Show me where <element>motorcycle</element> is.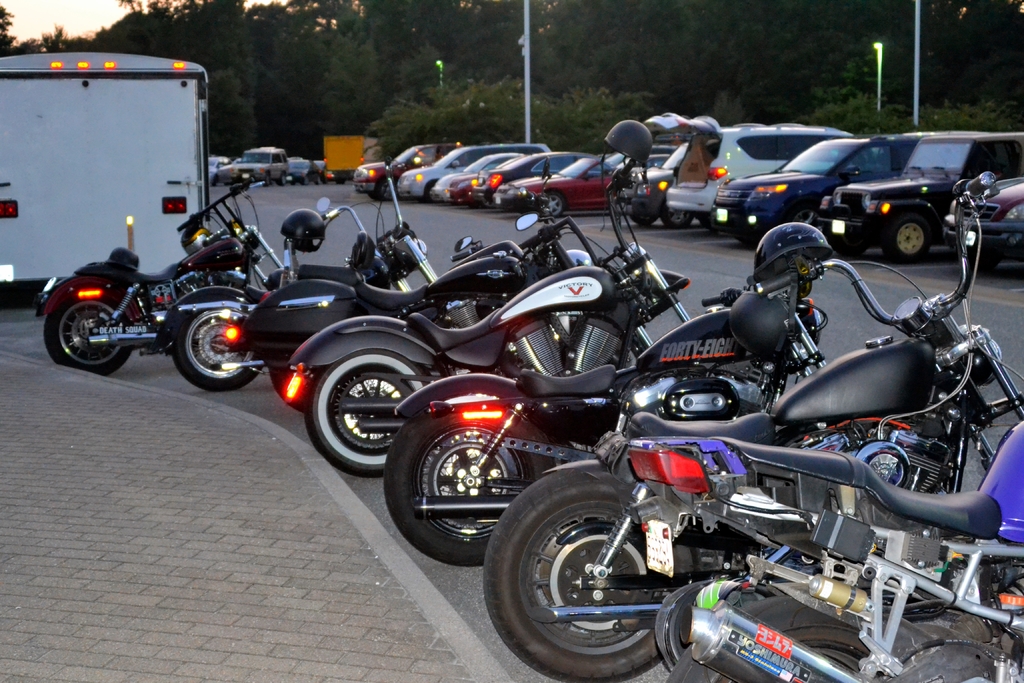
<element>motorcycle</element> is at rect(620, 422, 1023, 682).
